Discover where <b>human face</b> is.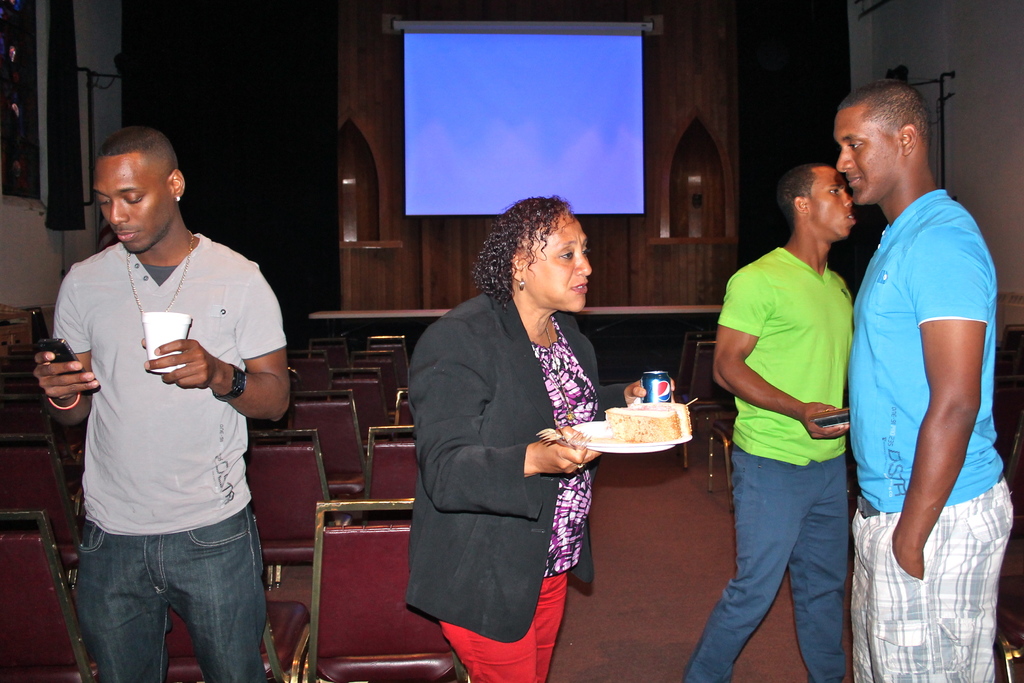
Discovered at (x1=811, y1=168, x2=855, y2=241).
